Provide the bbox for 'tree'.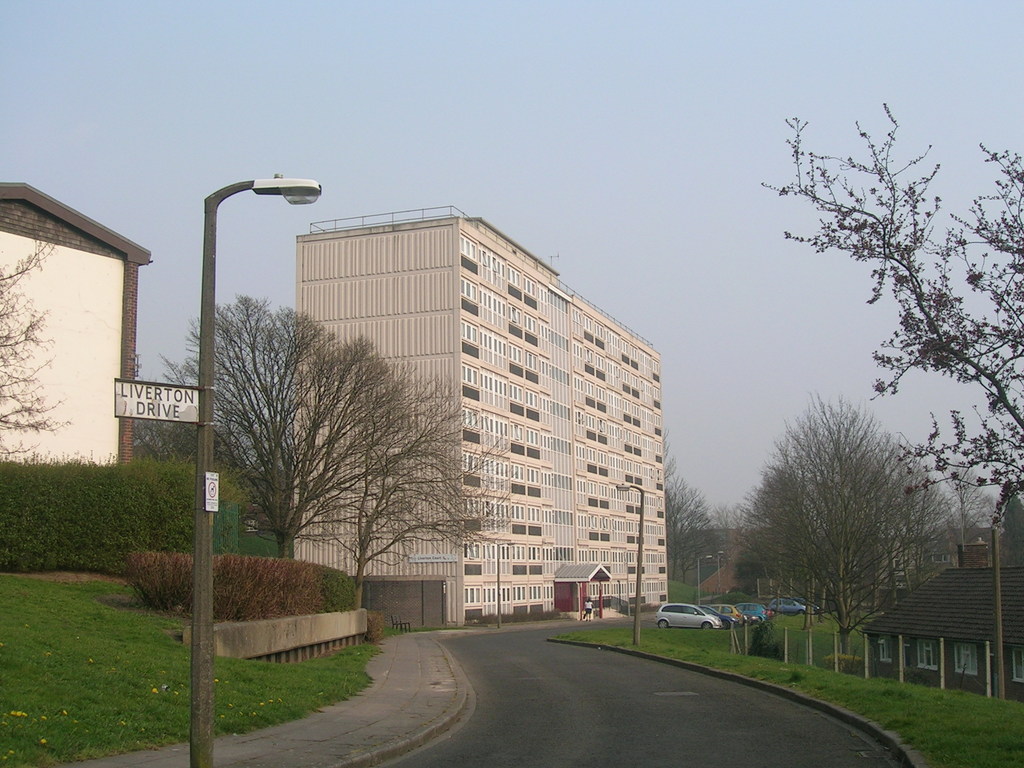
left=313, top=355, right=525, bottom=616.
